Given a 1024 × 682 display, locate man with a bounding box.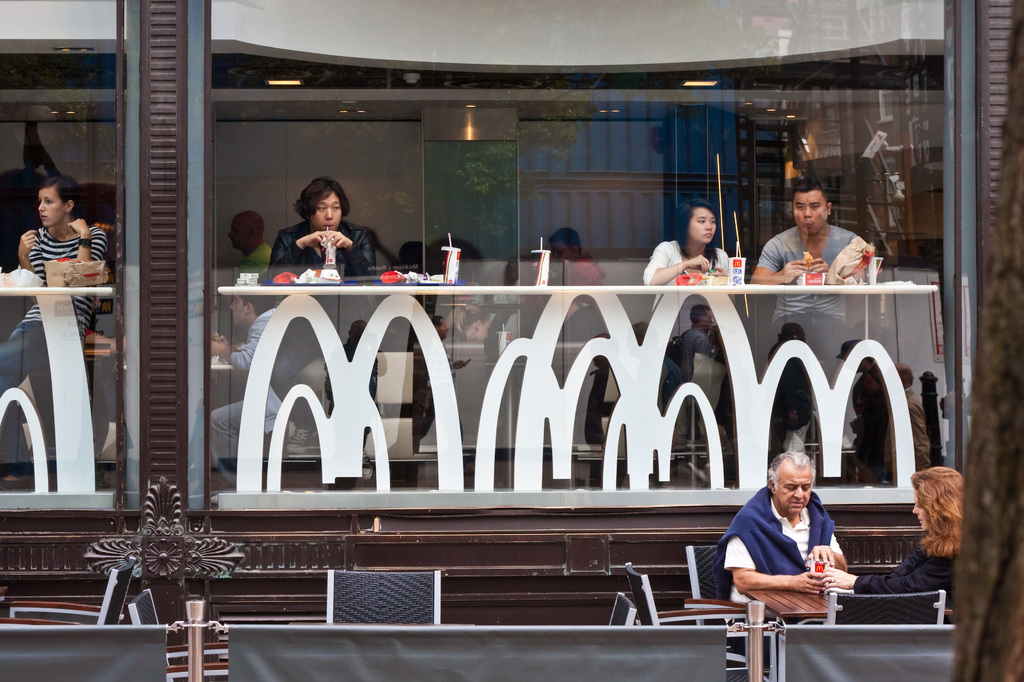
Located: region(757, 184, 876, 287).
